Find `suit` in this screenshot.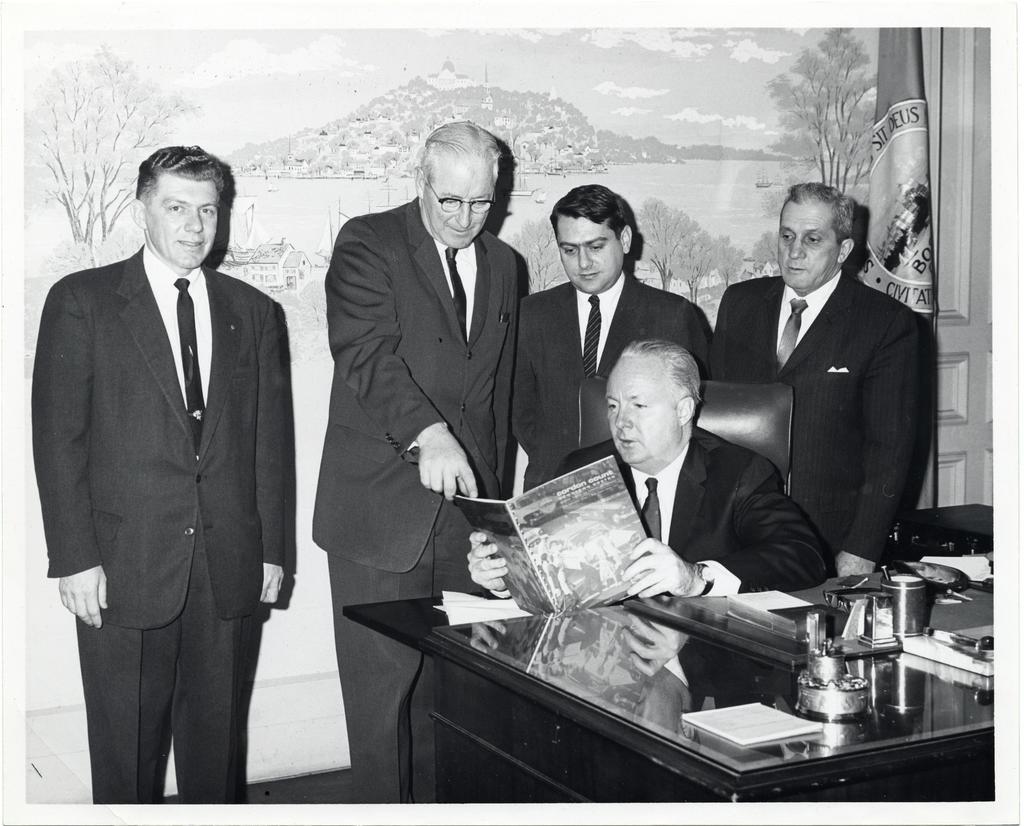
The bounding box for `suit` is select_region(307, 191, 520, 807).
